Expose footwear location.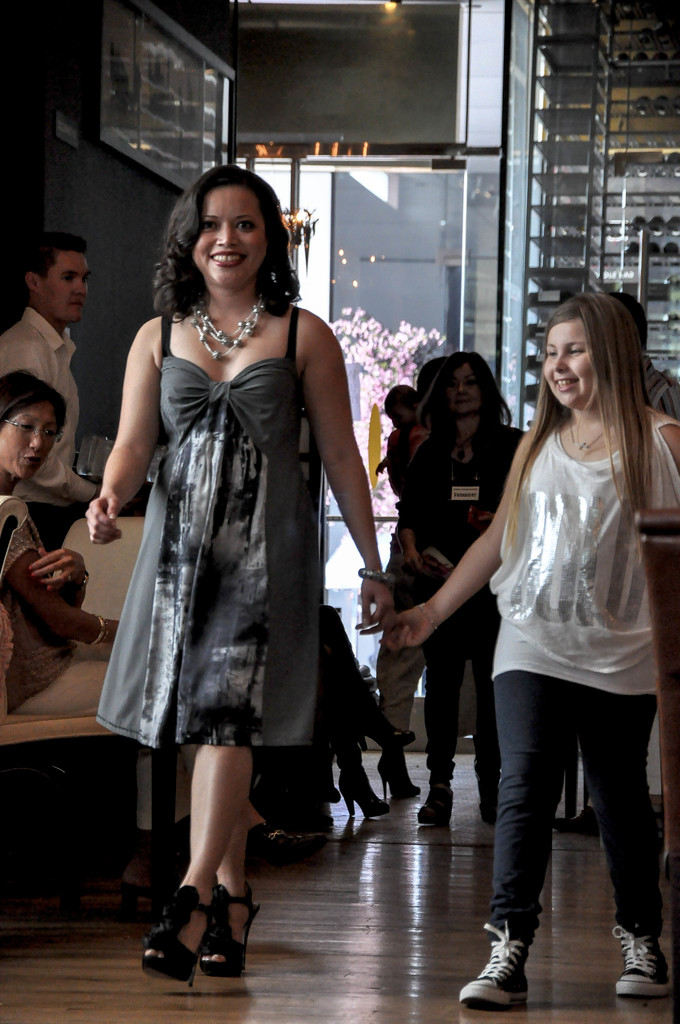
Exposed at [482,793,501,826].
